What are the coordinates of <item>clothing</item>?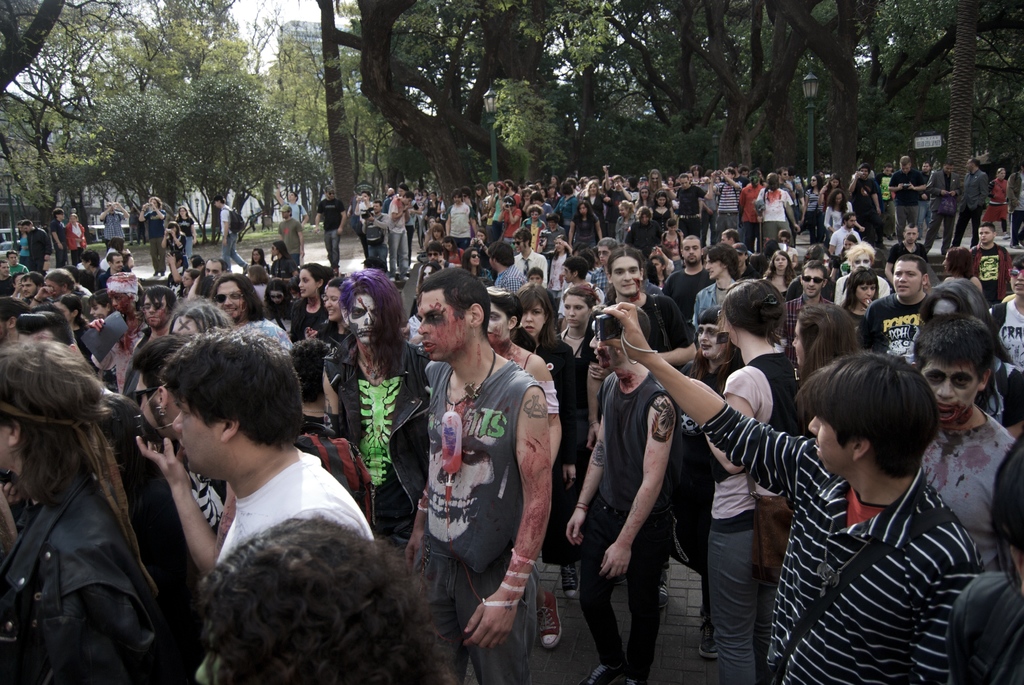
[640, 290, 692, 357].
